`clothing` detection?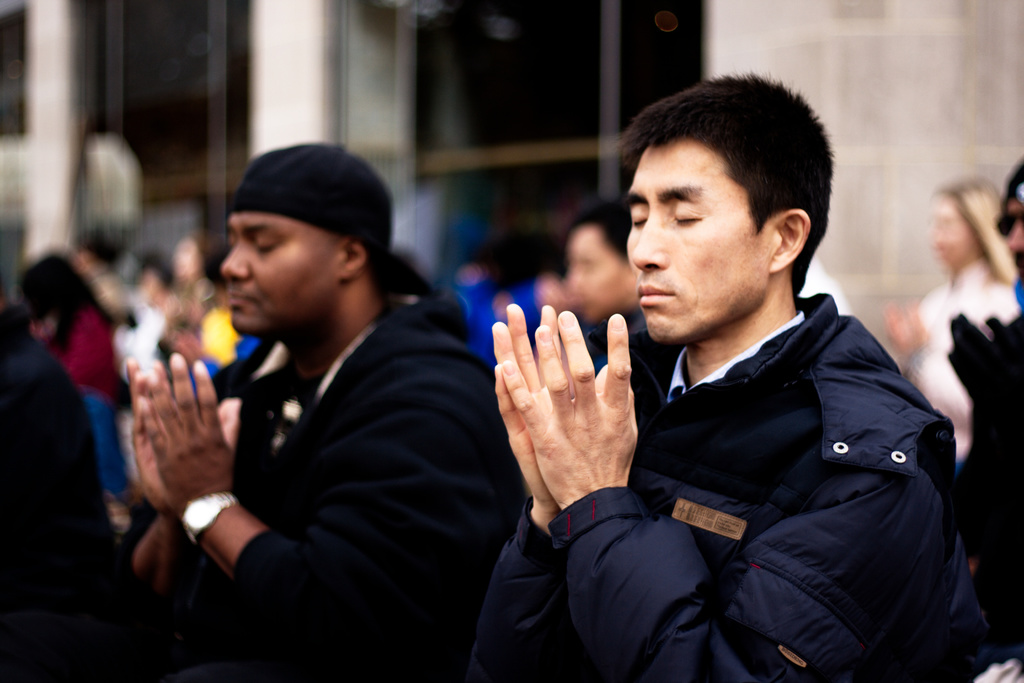
508 242 970 679
